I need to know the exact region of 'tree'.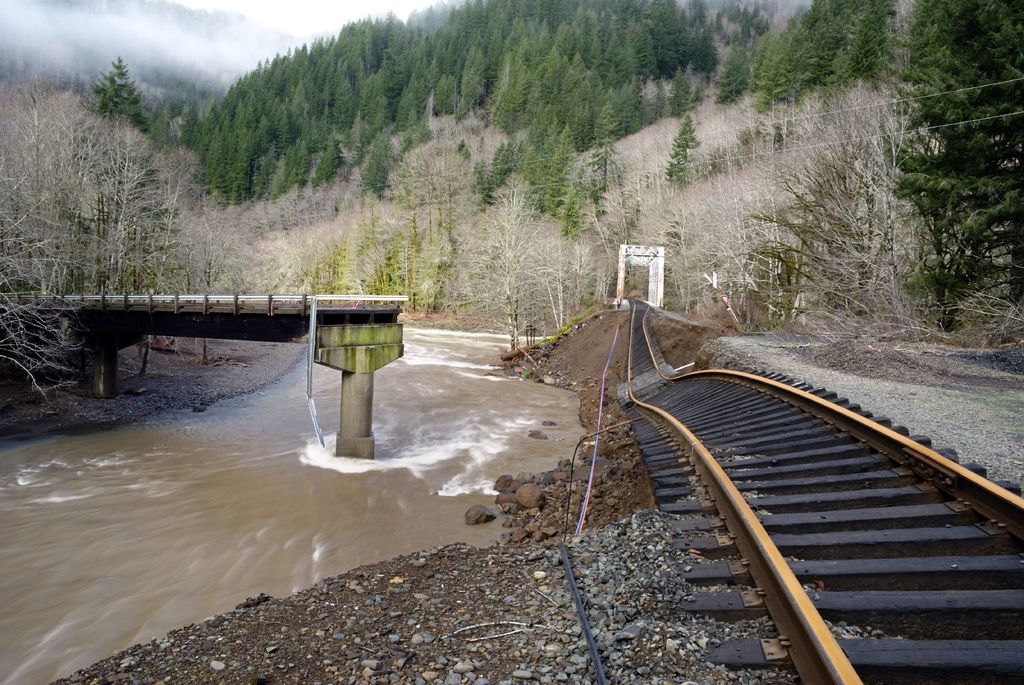
Region: x1=51, y1=51, x2=174, y2=302.
